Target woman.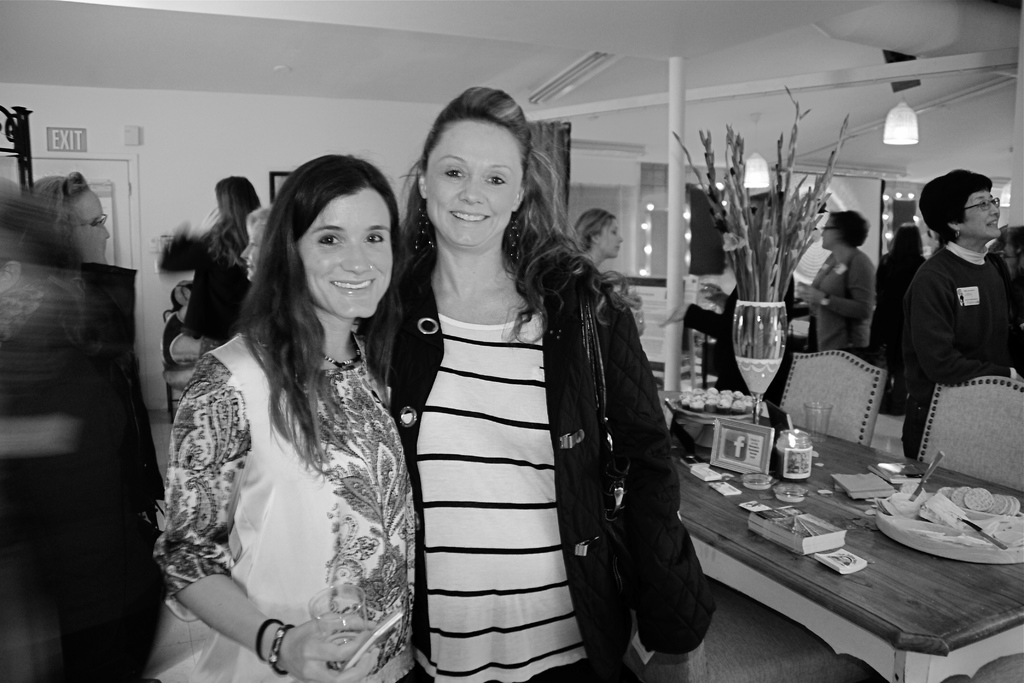
Target region: bbox=(154, 169, 271, 361).
